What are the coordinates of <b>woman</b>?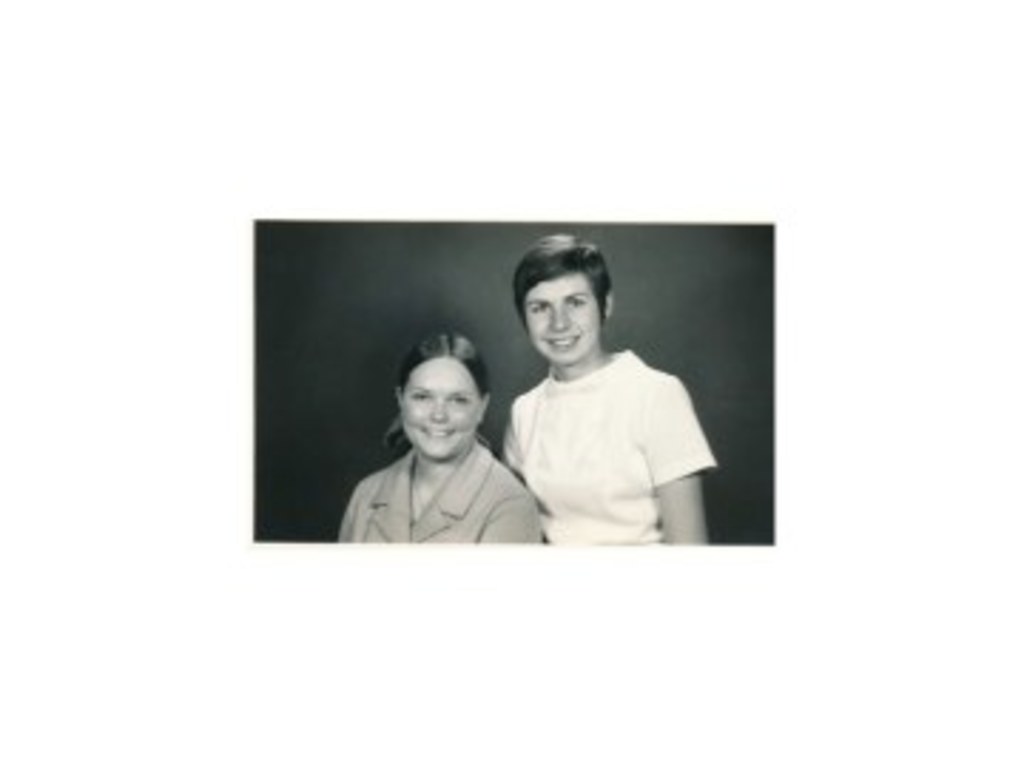
495,233,714,543.
